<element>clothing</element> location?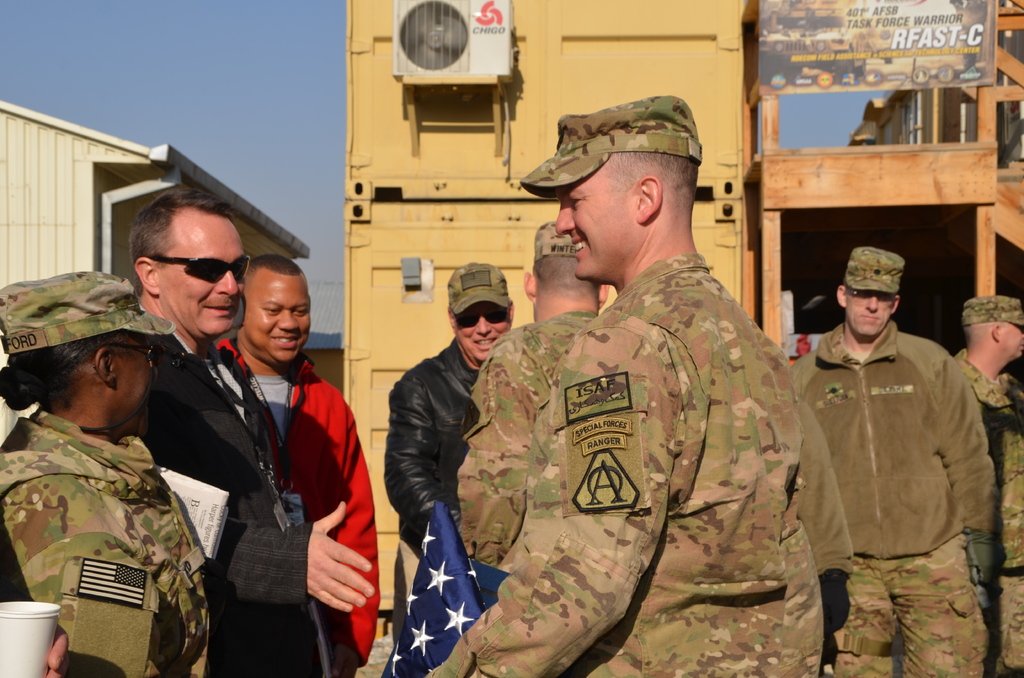
crop(947, 352, 1023, 677)
